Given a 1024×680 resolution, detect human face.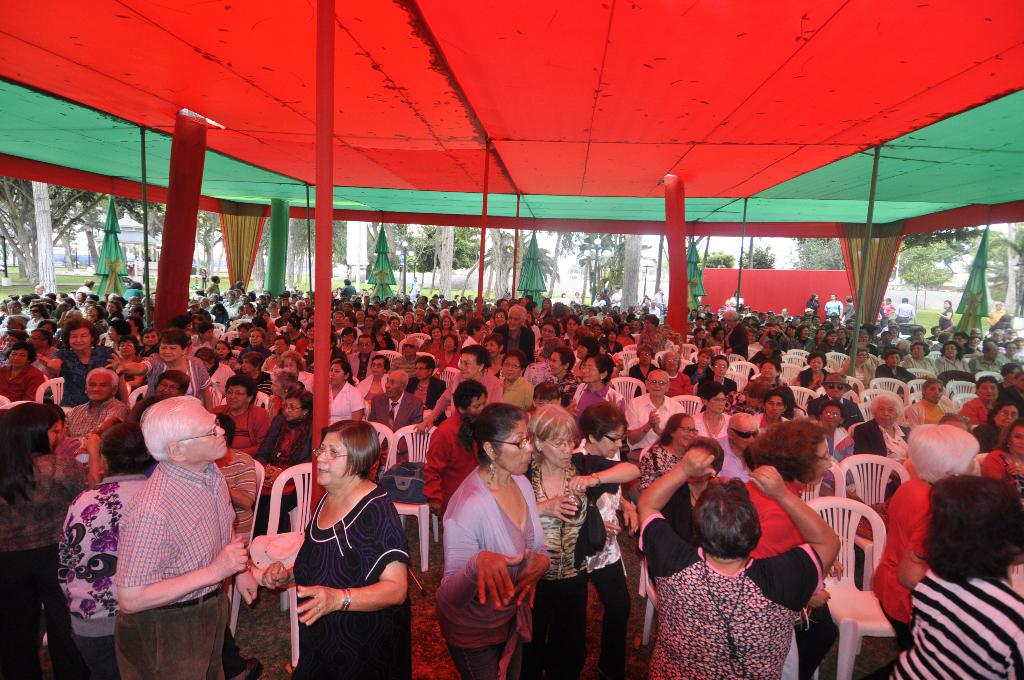
BBox(988, 344, 1000, 357).
